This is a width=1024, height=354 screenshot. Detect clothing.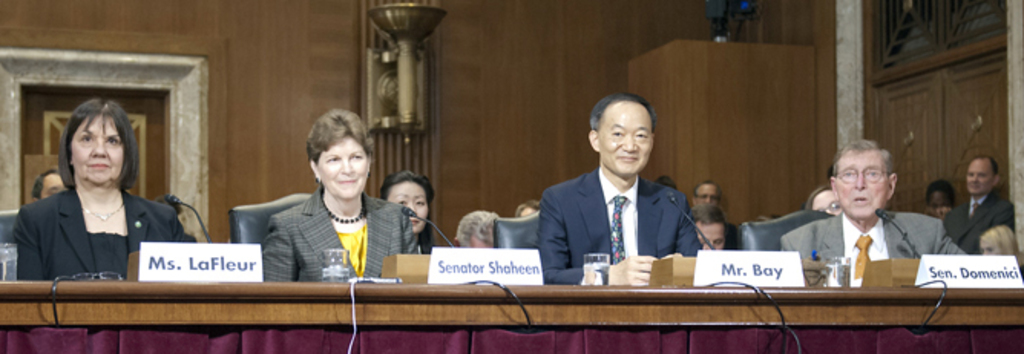
select_region(944, 196, 1012, 253).
